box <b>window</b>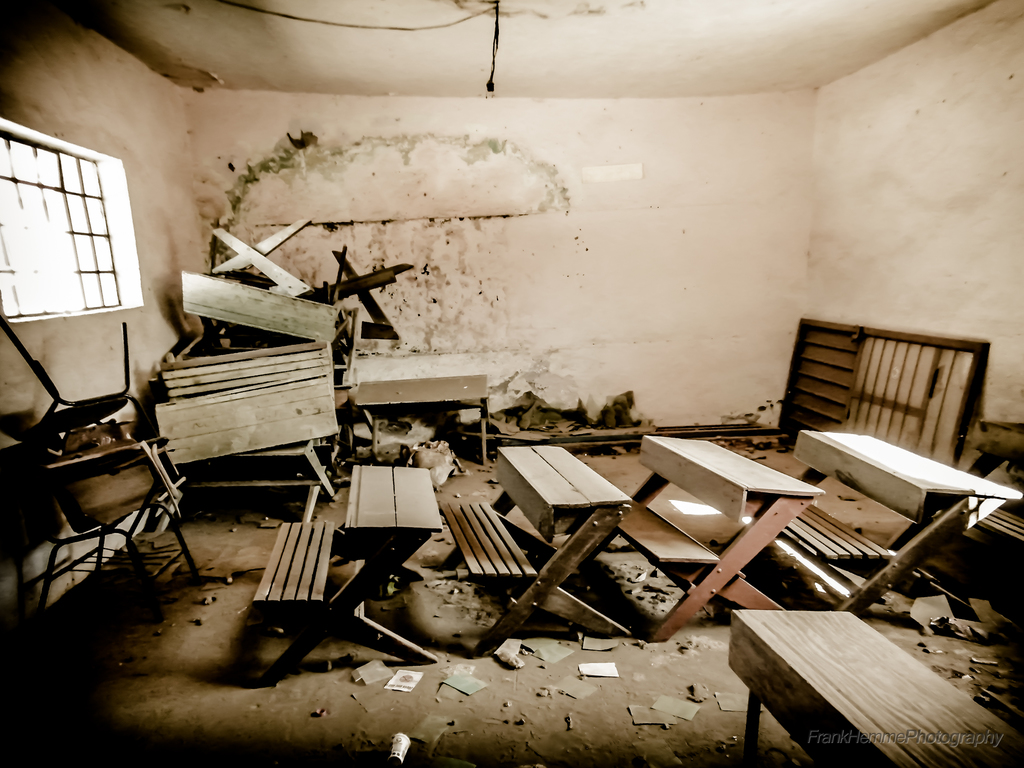
[x1=20, y1=114, x2=141, y2=330]
